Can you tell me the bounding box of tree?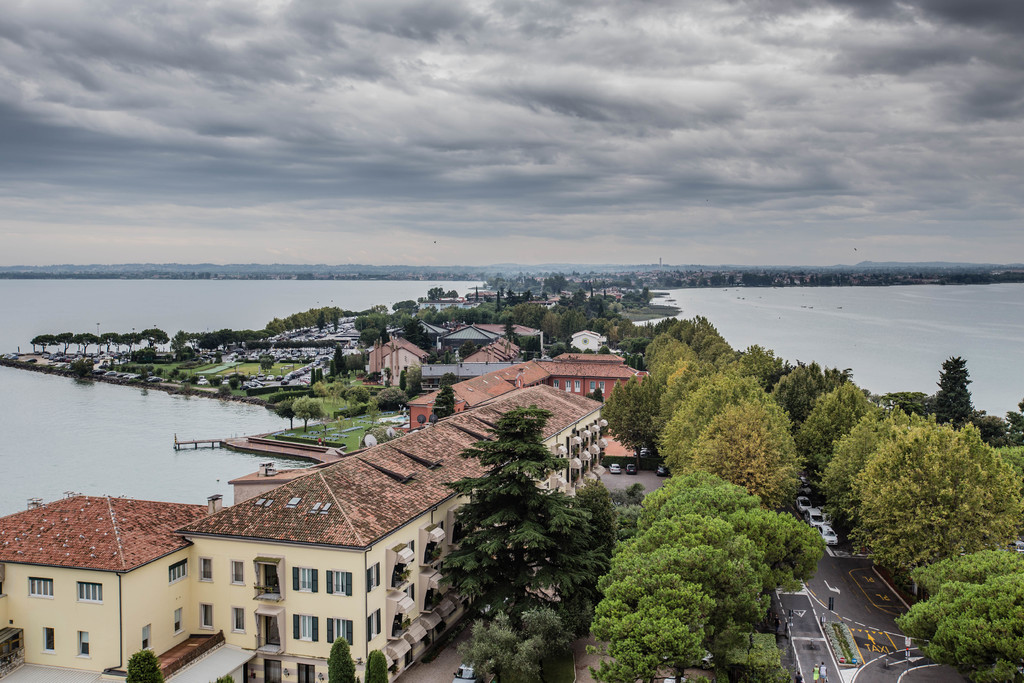
detection(77, 331, 100, 354).
